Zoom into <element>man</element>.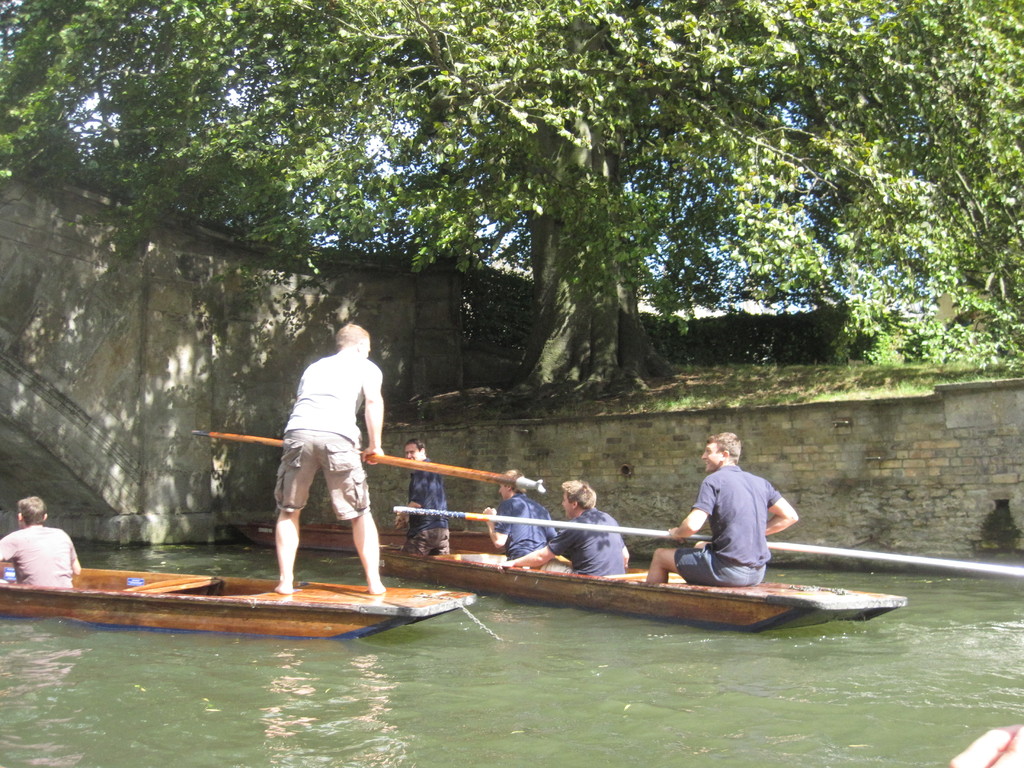
Zoom target: box=[270, 317, 392, 598].
